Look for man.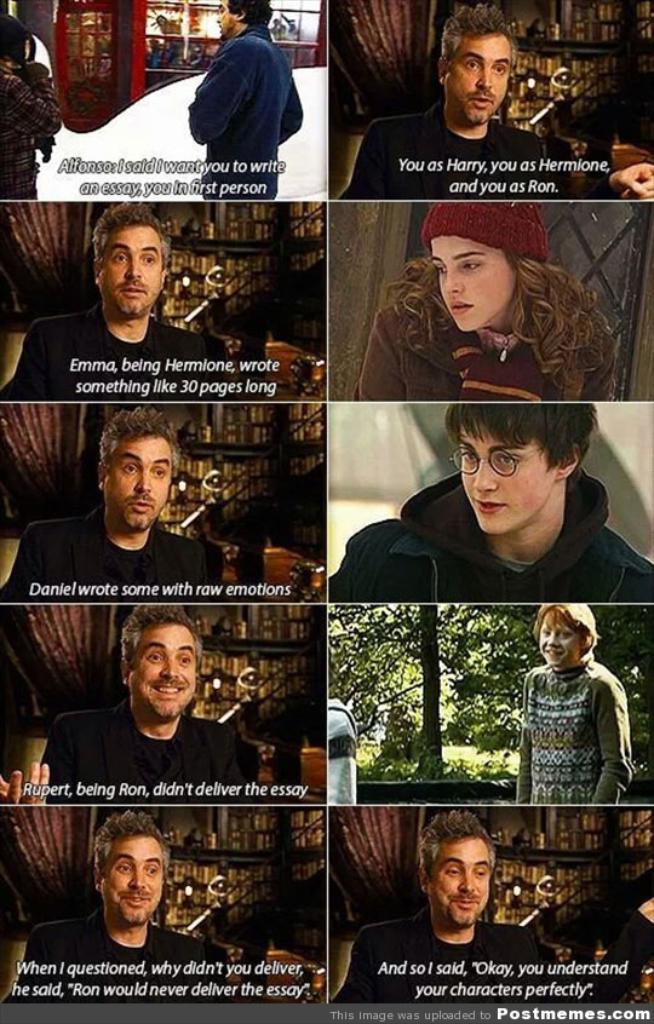
Found: detection(189, 0, 300, 200).
